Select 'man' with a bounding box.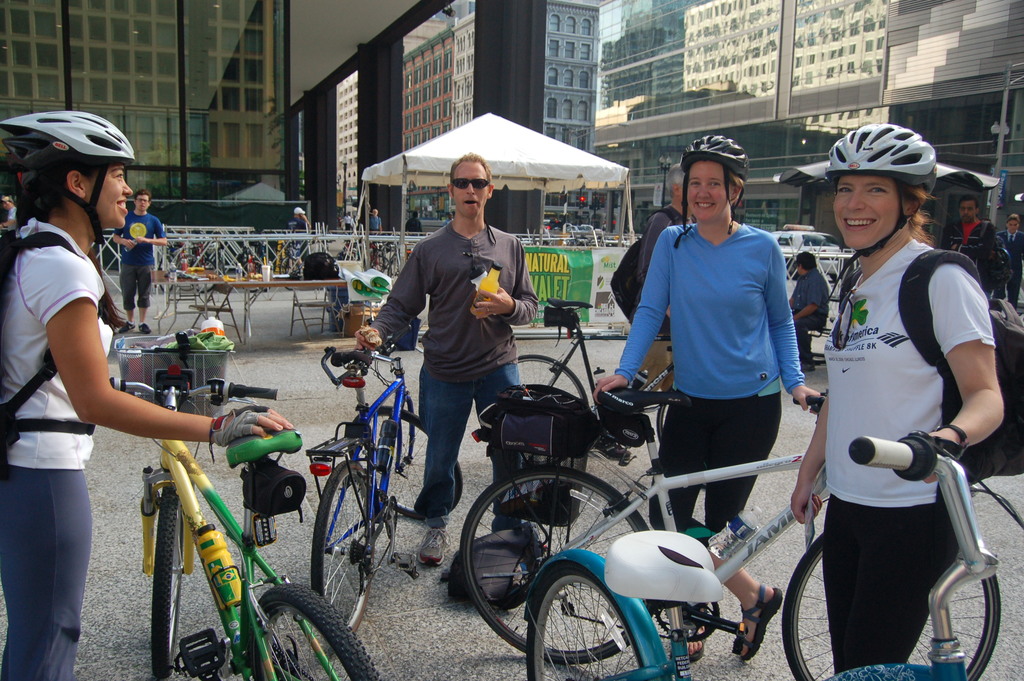
[950,190,1015,296].
